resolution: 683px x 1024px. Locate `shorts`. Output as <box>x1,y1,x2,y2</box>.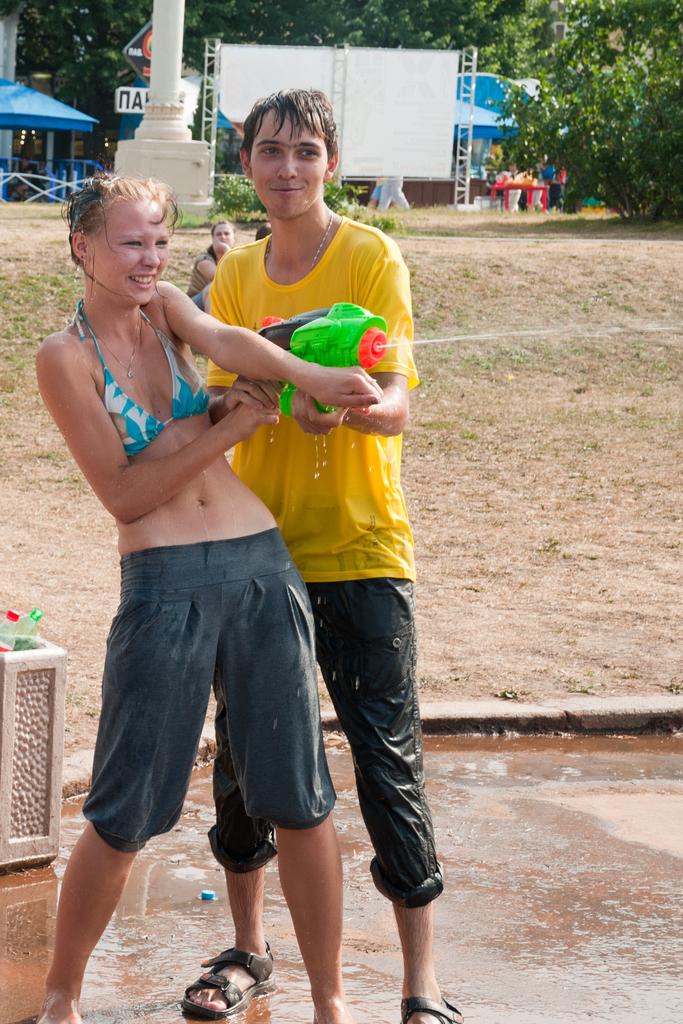
<box>188,287,201,301</box>.
